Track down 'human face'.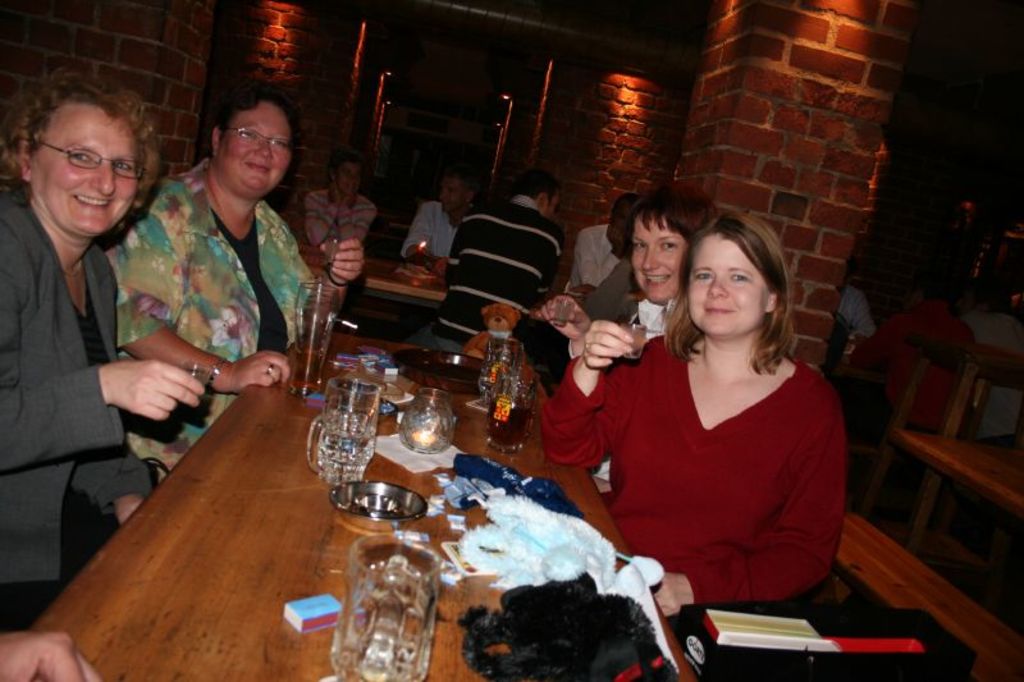
Tracked to region(690, 238, 763, 330).
